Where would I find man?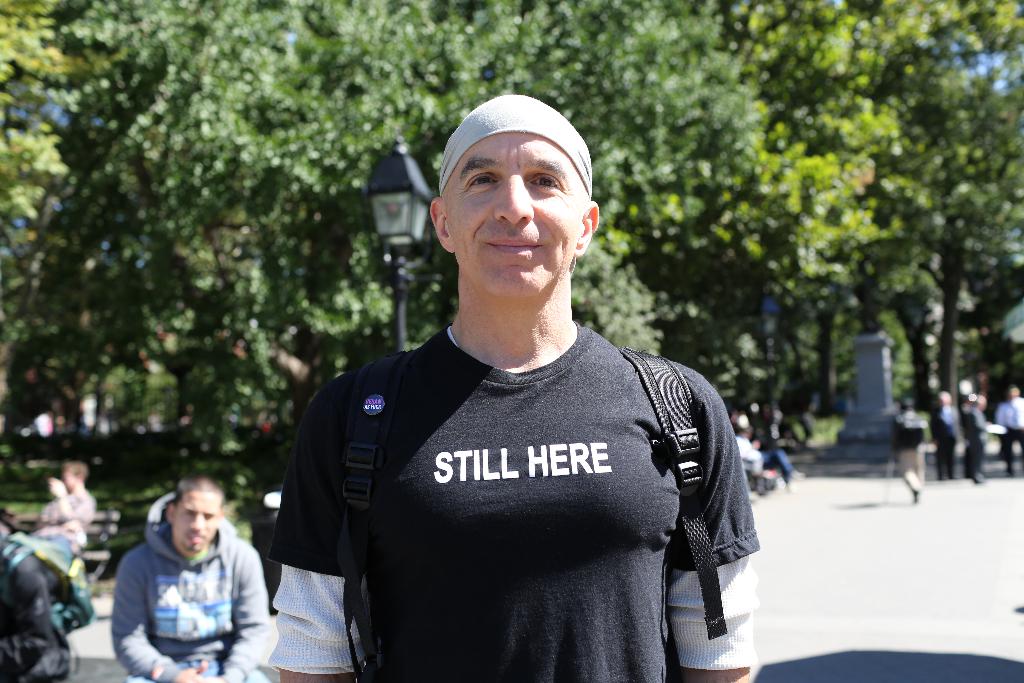
At pyautogui.locateOnScreen(239, 67, 776, 682).
